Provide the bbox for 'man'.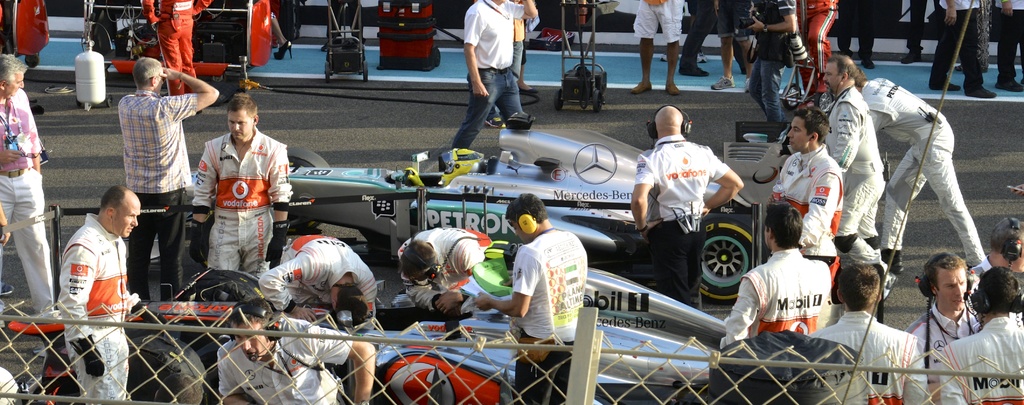
box(714, 0, 758, 88).
